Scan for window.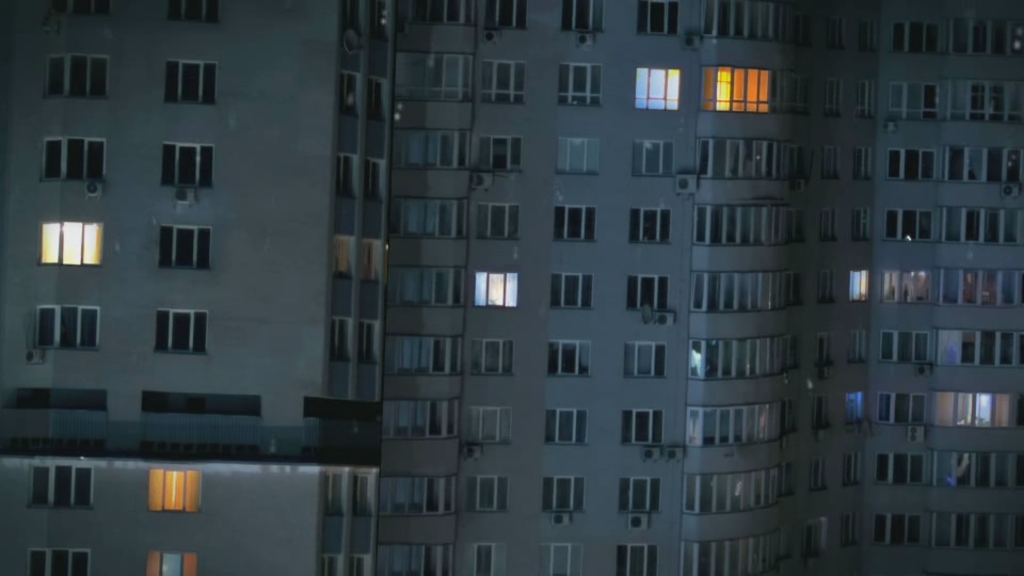
Scan result: 879:206:1023:239.
